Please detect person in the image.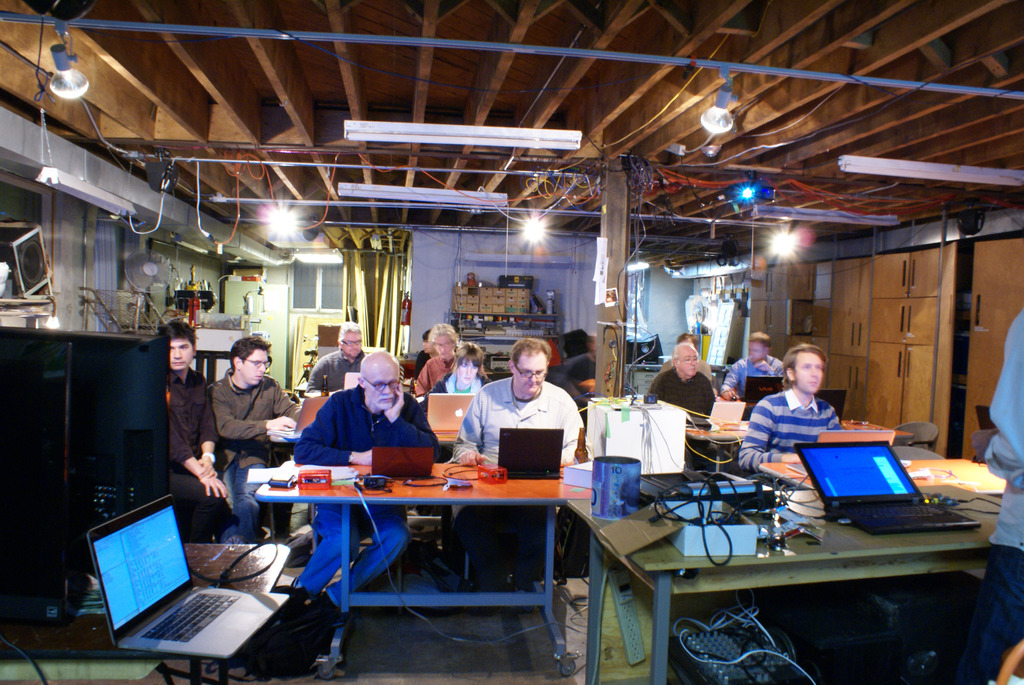
452, 336, 584, 610.
